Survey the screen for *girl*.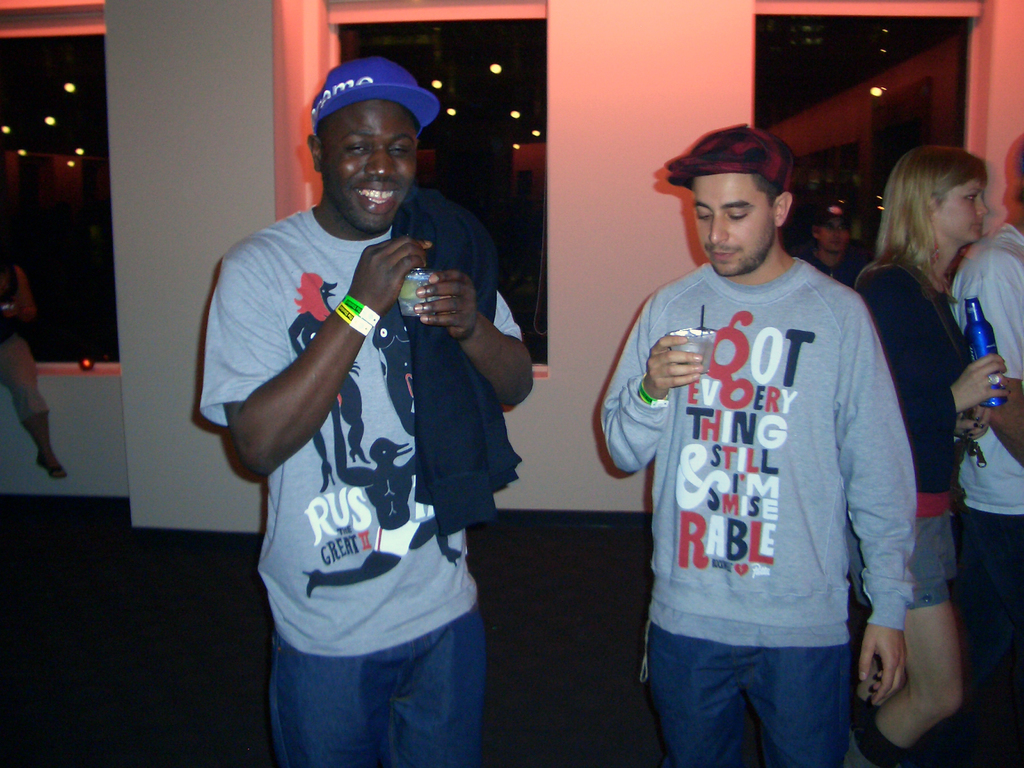
Survey found: box=[849, 138, 991, 765].
